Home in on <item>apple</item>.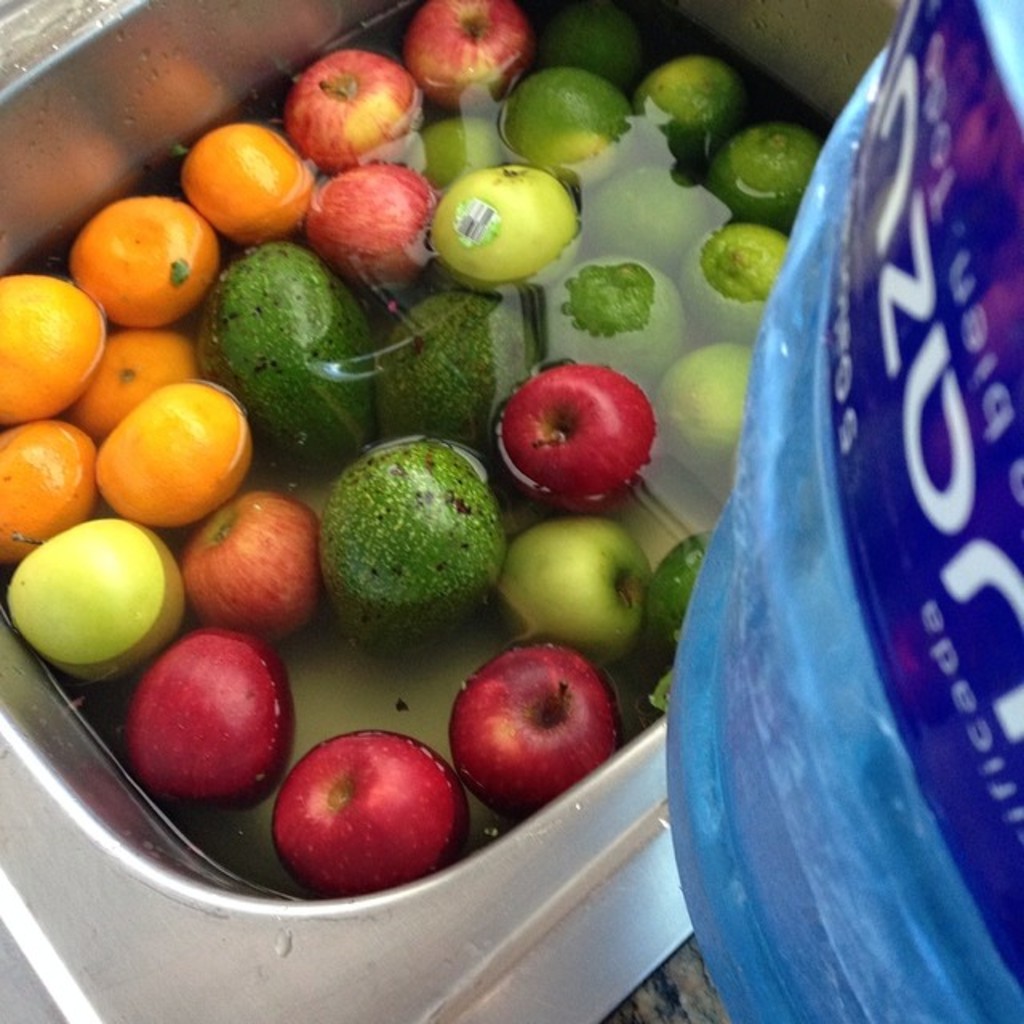
Homed in at (left=3, top=518, right=184, bottom=685).
